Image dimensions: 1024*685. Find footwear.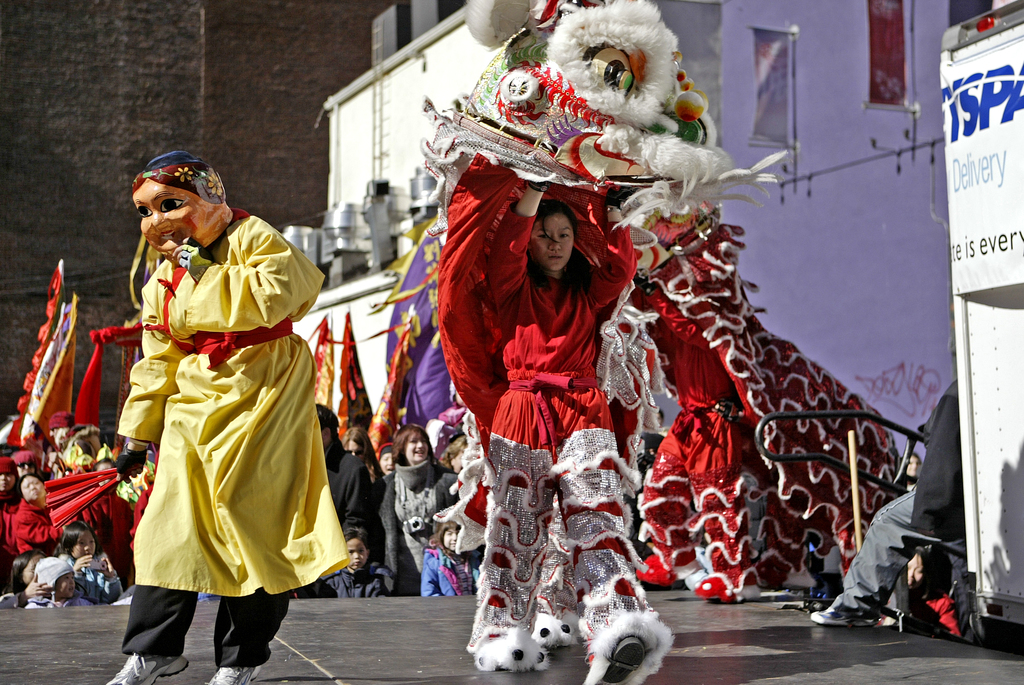
<bbox>812, 607, 869, 626</bbox>.
